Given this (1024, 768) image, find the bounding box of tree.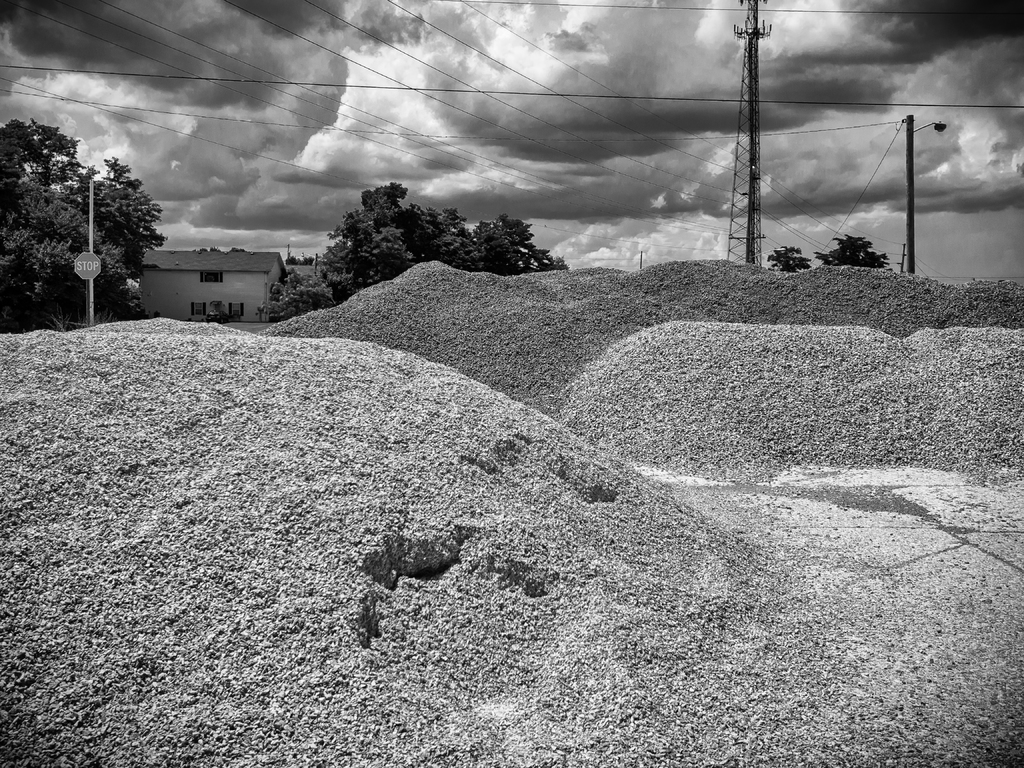
pyautogui.locateOnScreen(269, 268, 332, 323).
